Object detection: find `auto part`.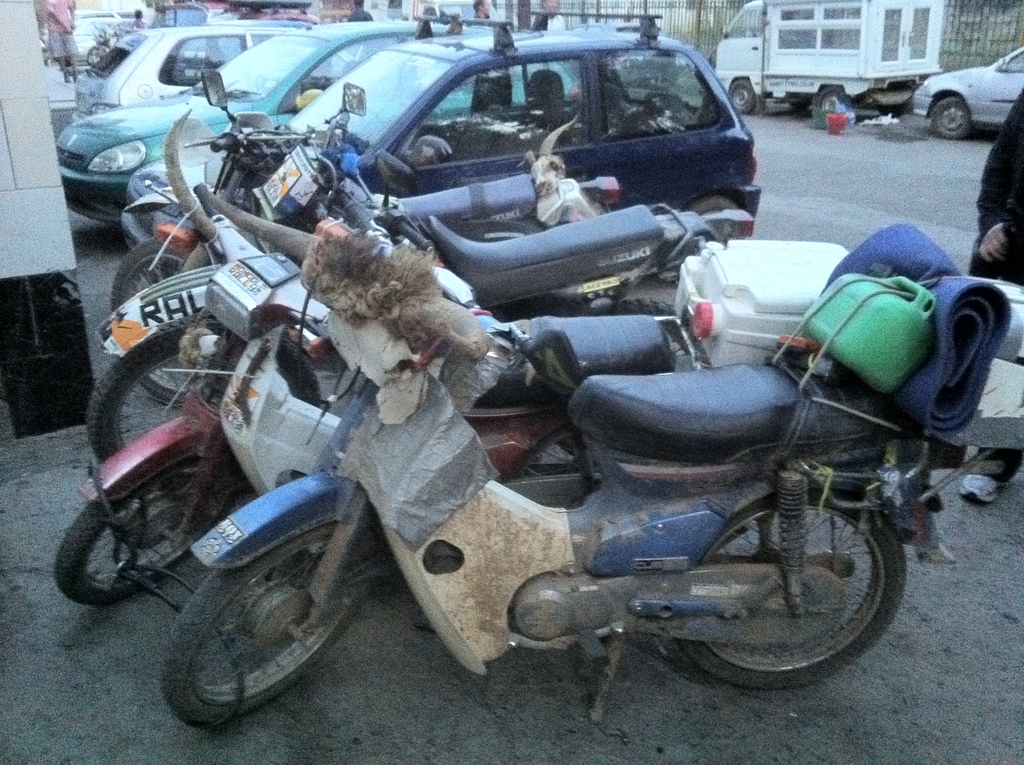
crop(105, 235, 243, 403).
